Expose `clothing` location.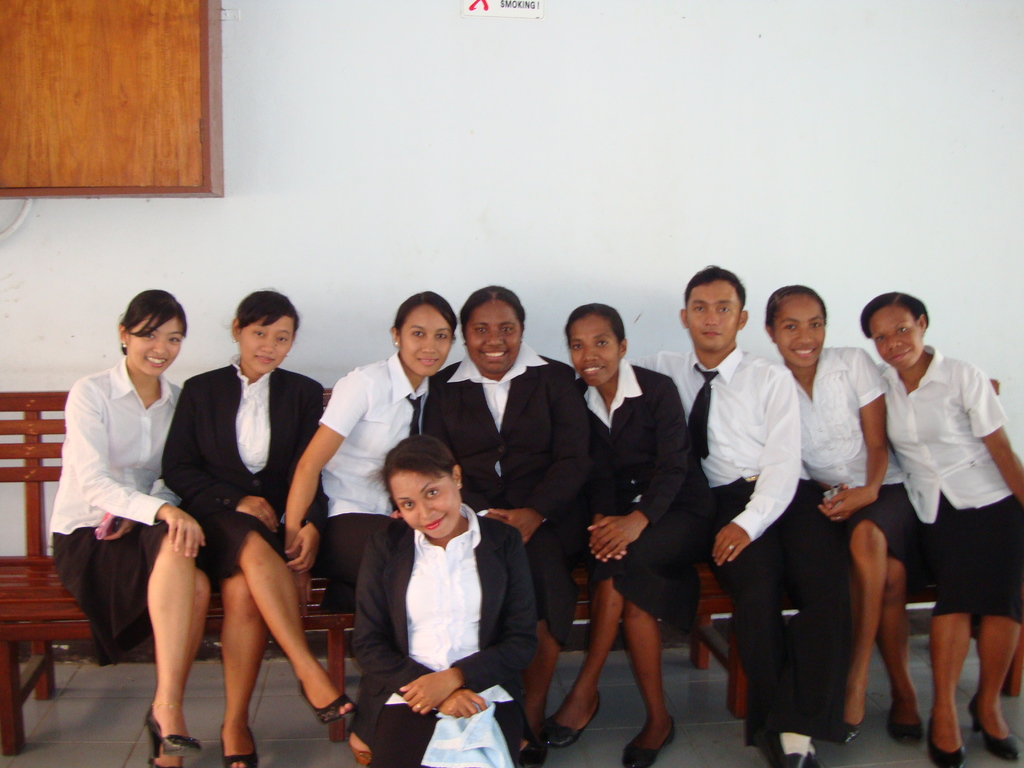
Exposed at detection(314, 344, 432, 723).
